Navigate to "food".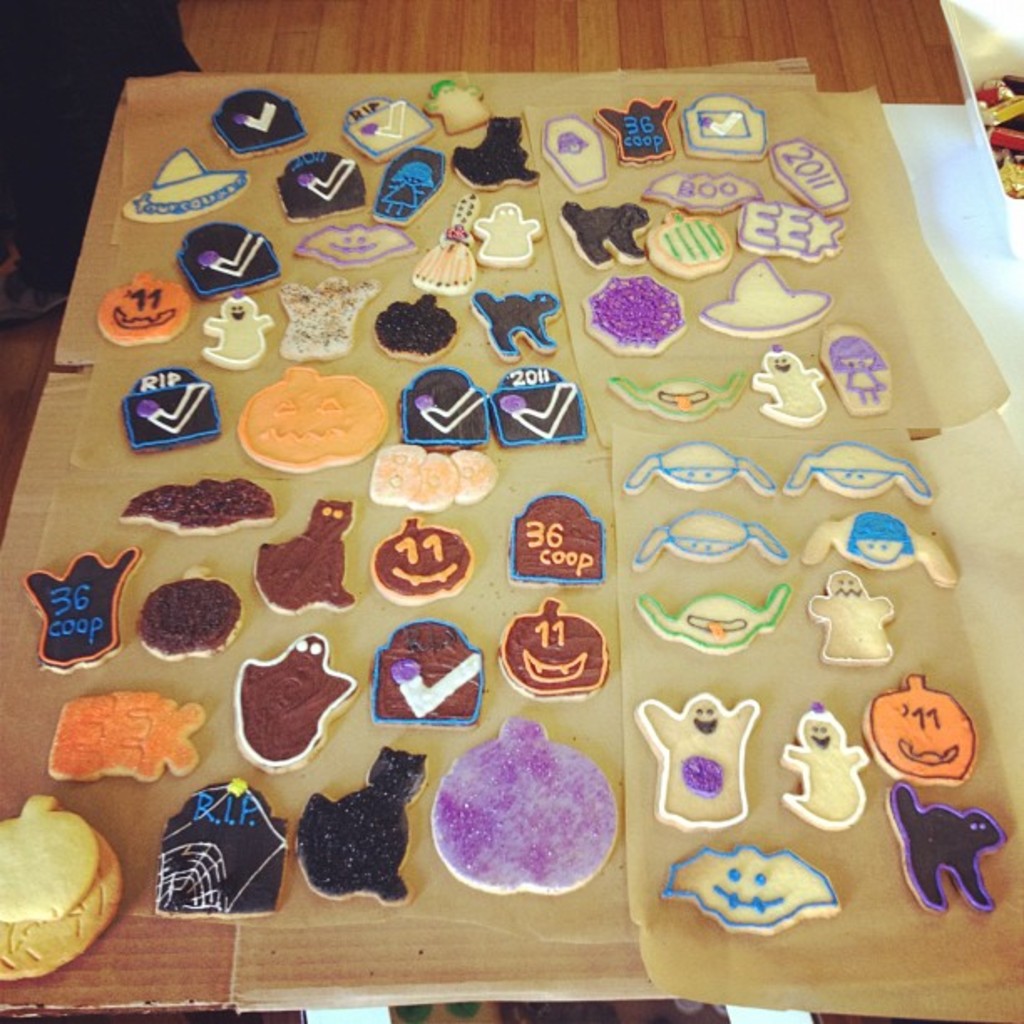
Navigation target: <box>233,624,360,771</box>.
